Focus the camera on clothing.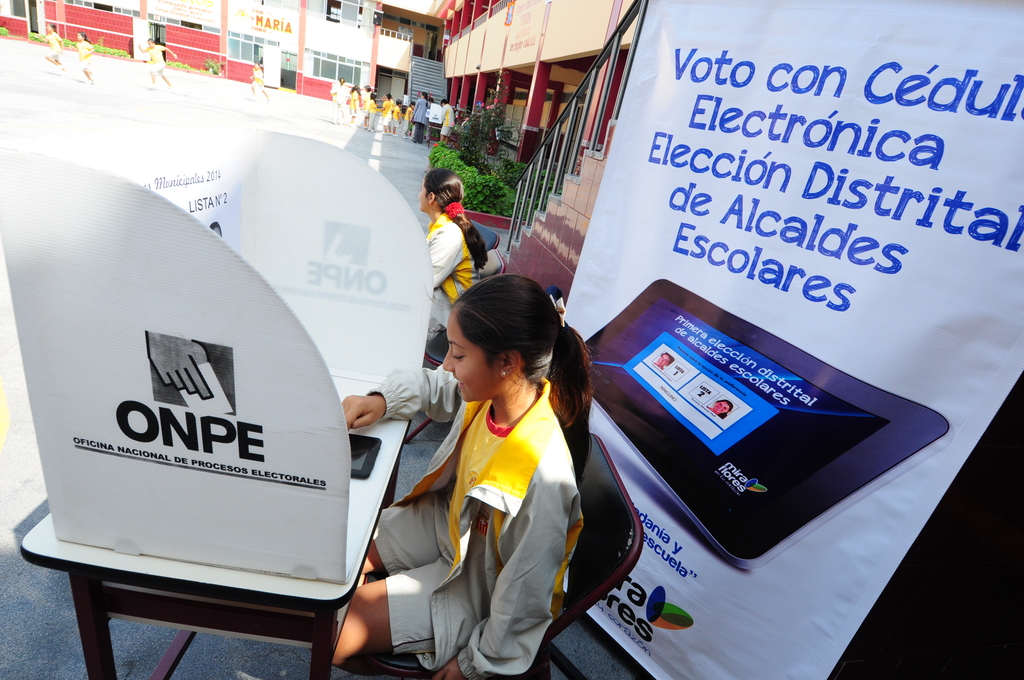
Focus region: box(348, 90, 357, 119).
